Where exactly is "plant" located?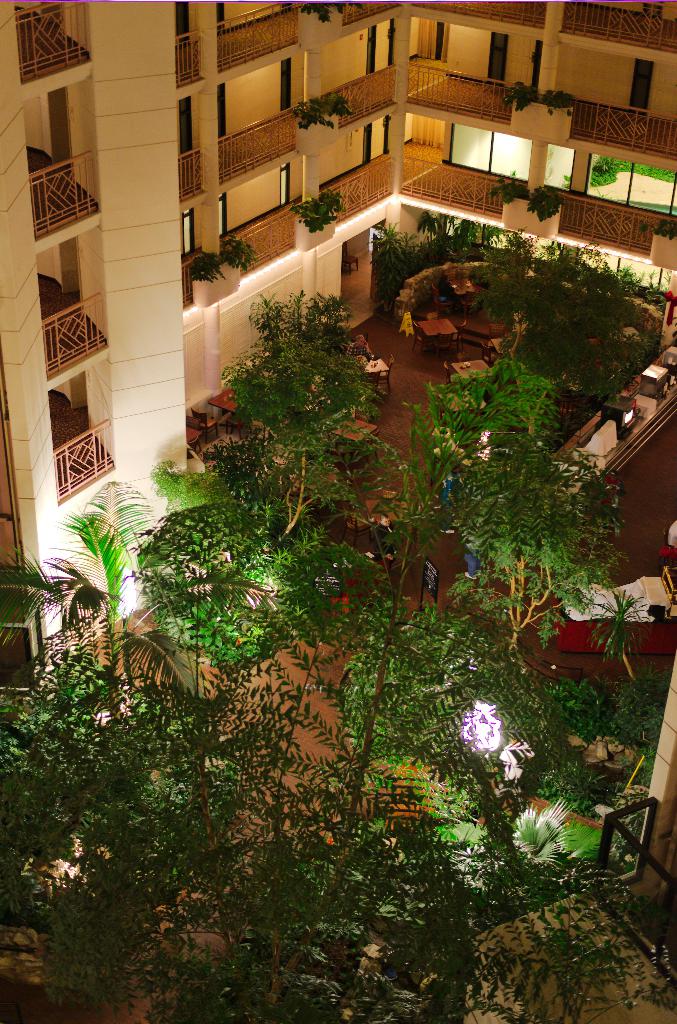
Its bounding box is Rect(653, 214, 676, 246).
